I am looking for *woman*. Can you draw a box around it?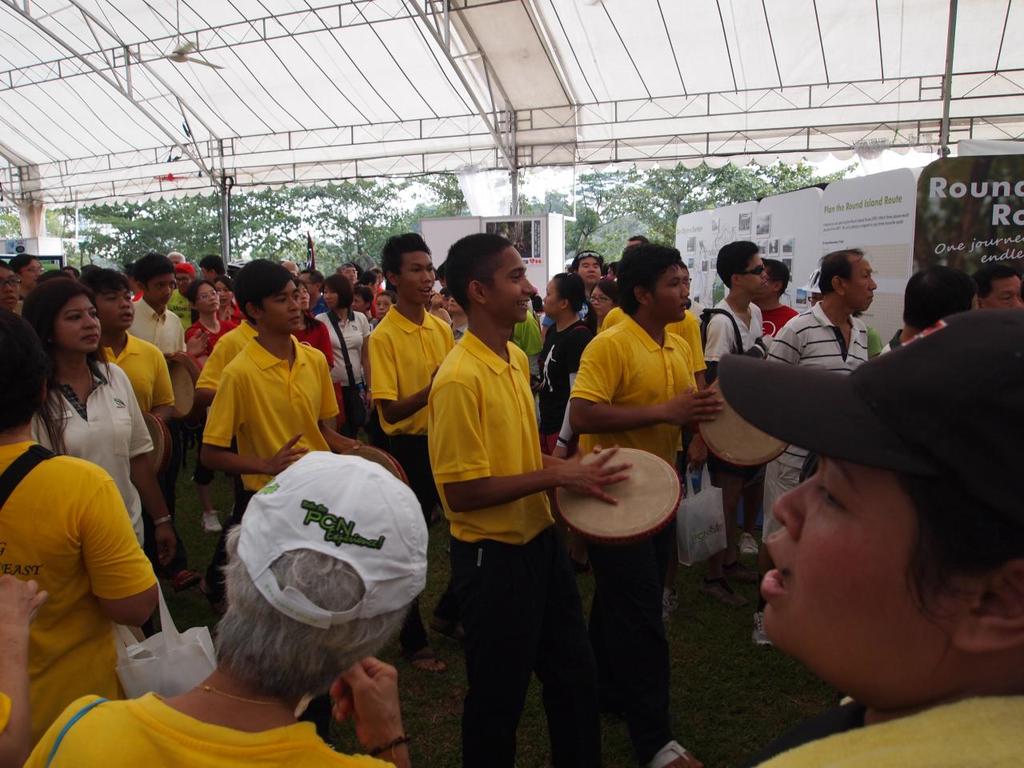
Sure, the bounding box is detection(537, 271, 591, 458).
